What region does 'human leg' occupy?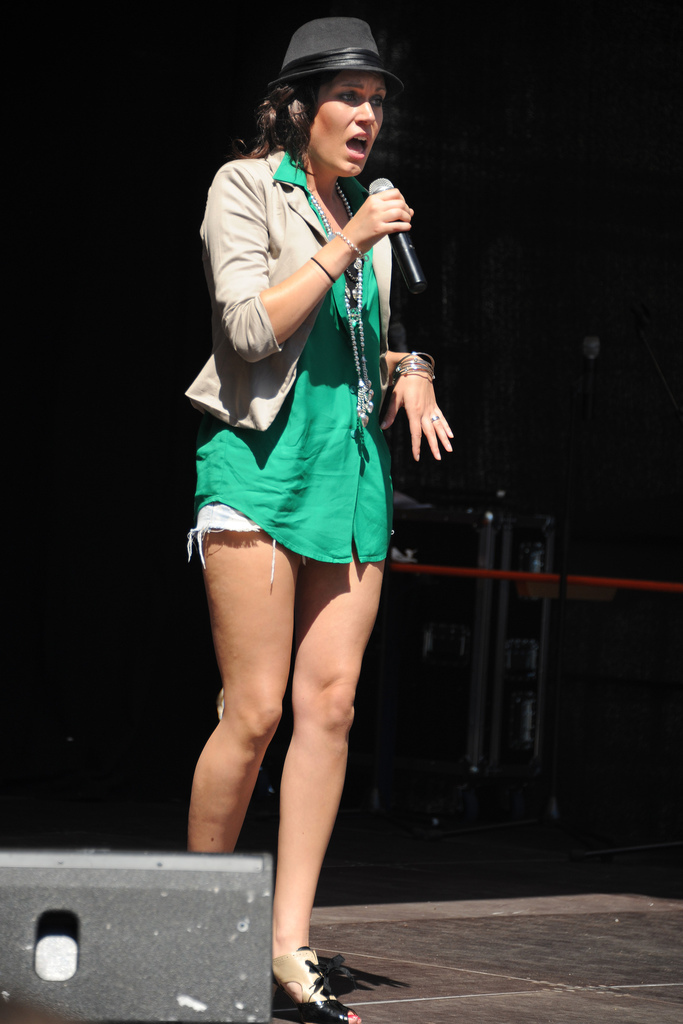
locate(274, 561, 384, 1018).
